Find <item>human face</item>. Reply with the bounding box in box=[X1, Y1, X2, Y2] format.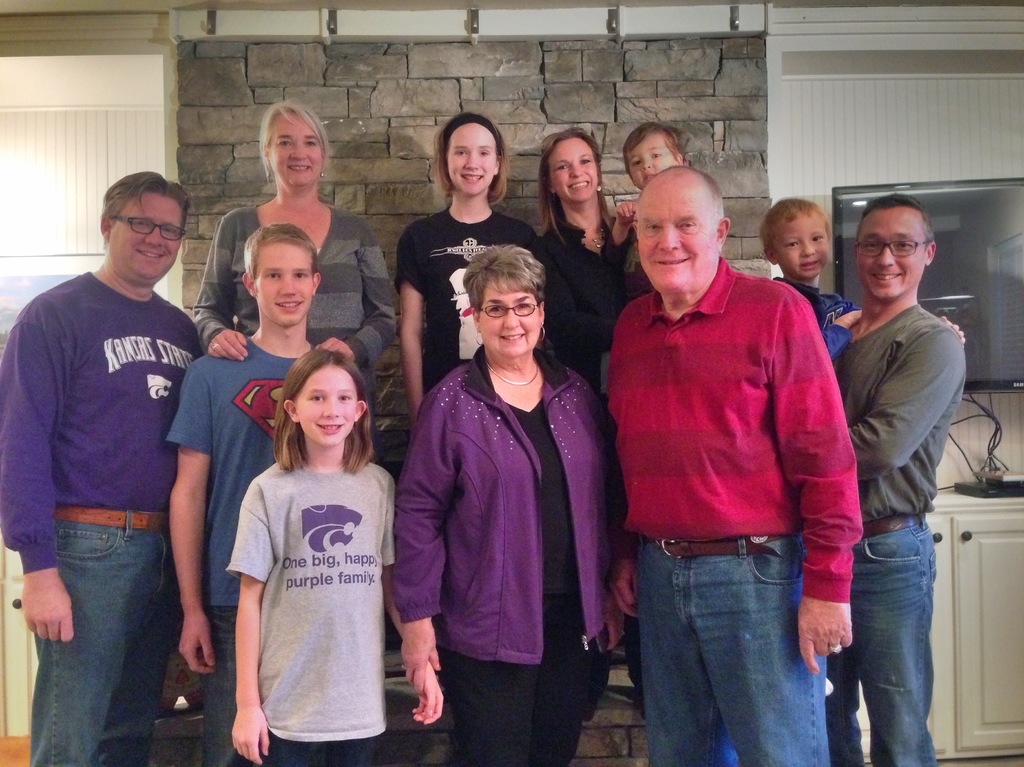
box=[479, 280, 537, 354].
